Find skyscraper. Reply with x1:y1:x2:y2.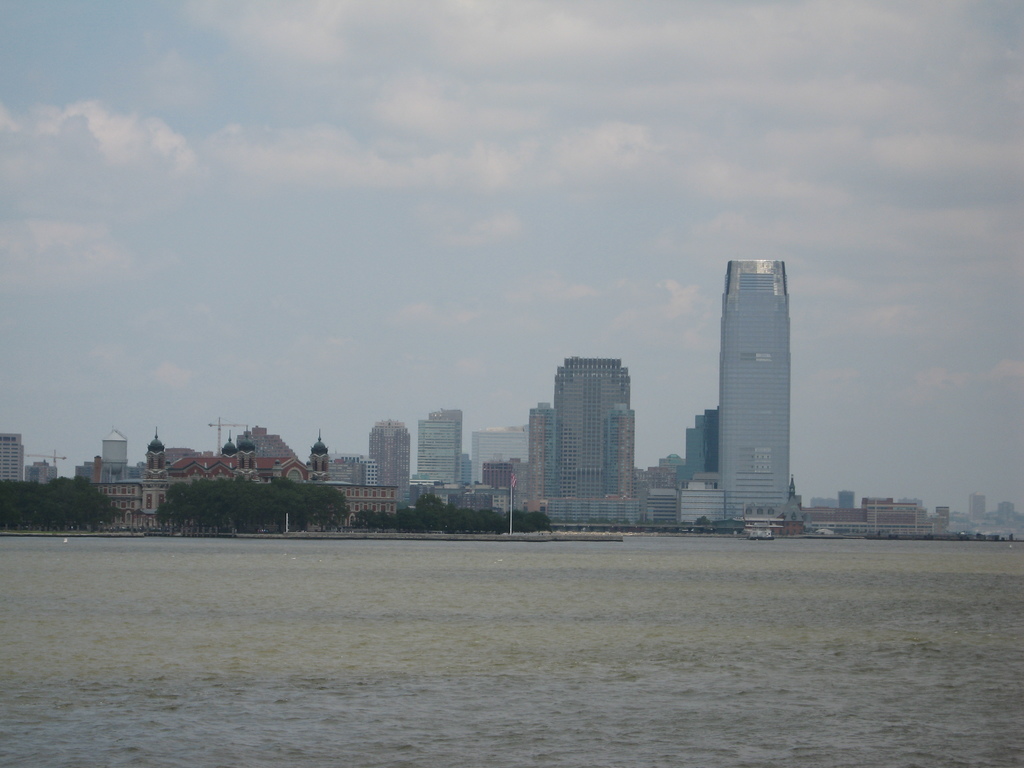
675:397:726:486.
